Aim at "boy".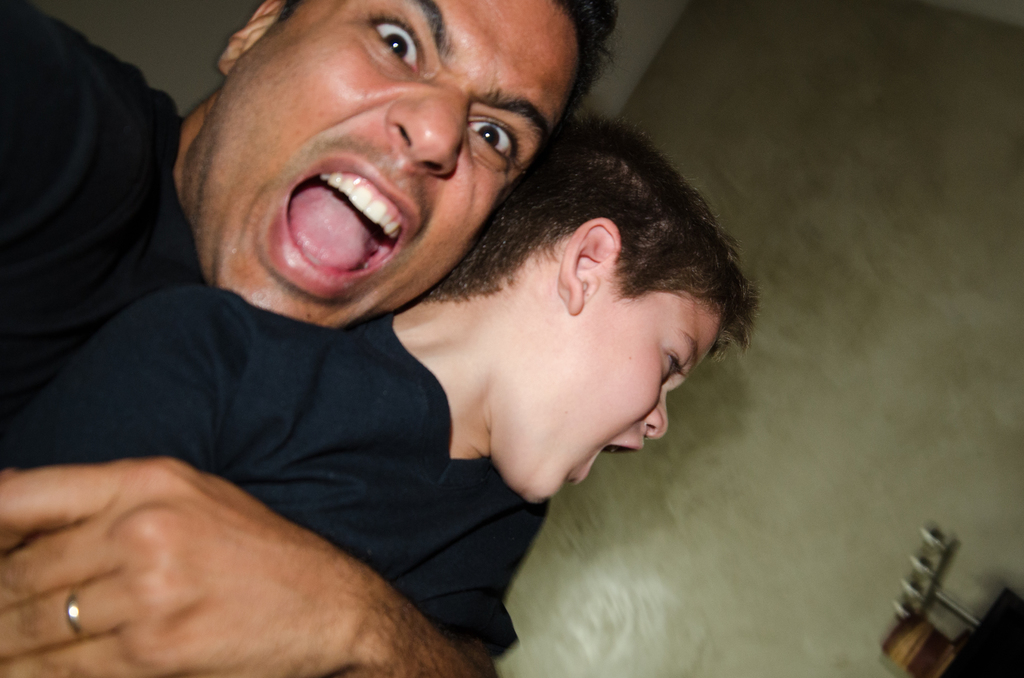
Aimed at 0 111 755 655.
